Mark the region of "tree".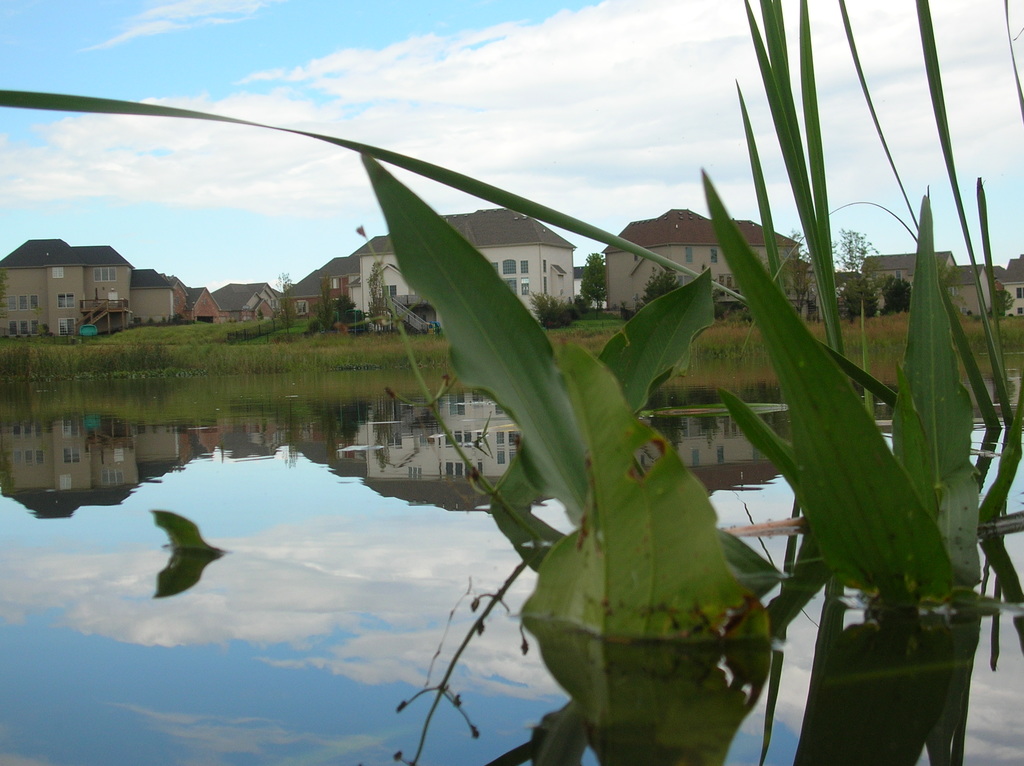
Region: 779,226,815,314.
